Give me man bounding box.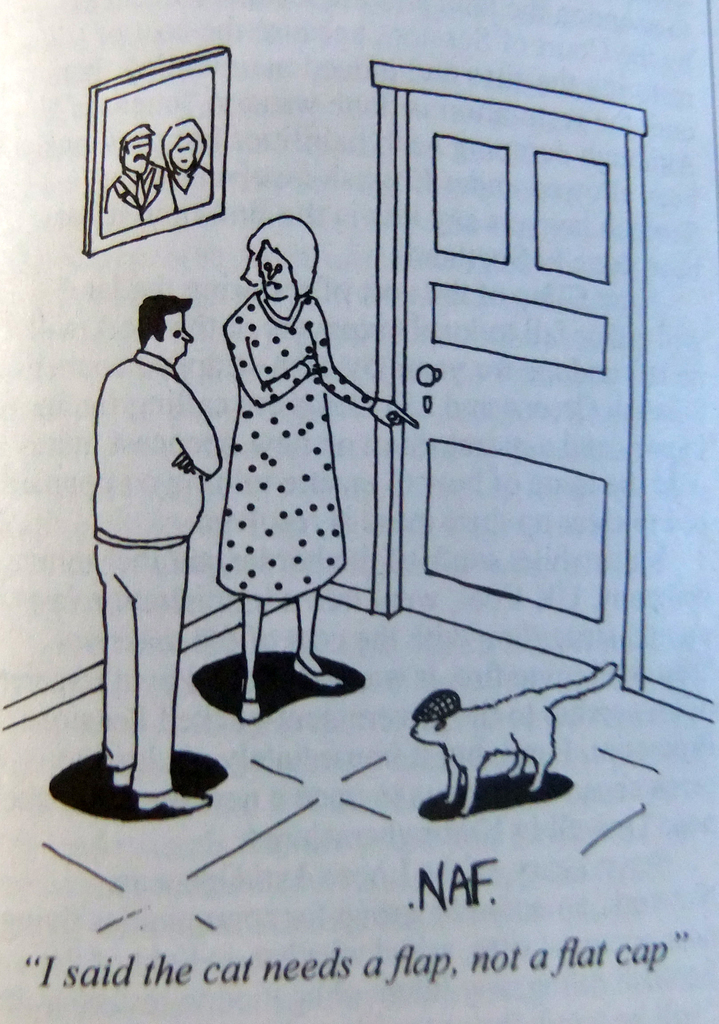
91,291,222,810.
